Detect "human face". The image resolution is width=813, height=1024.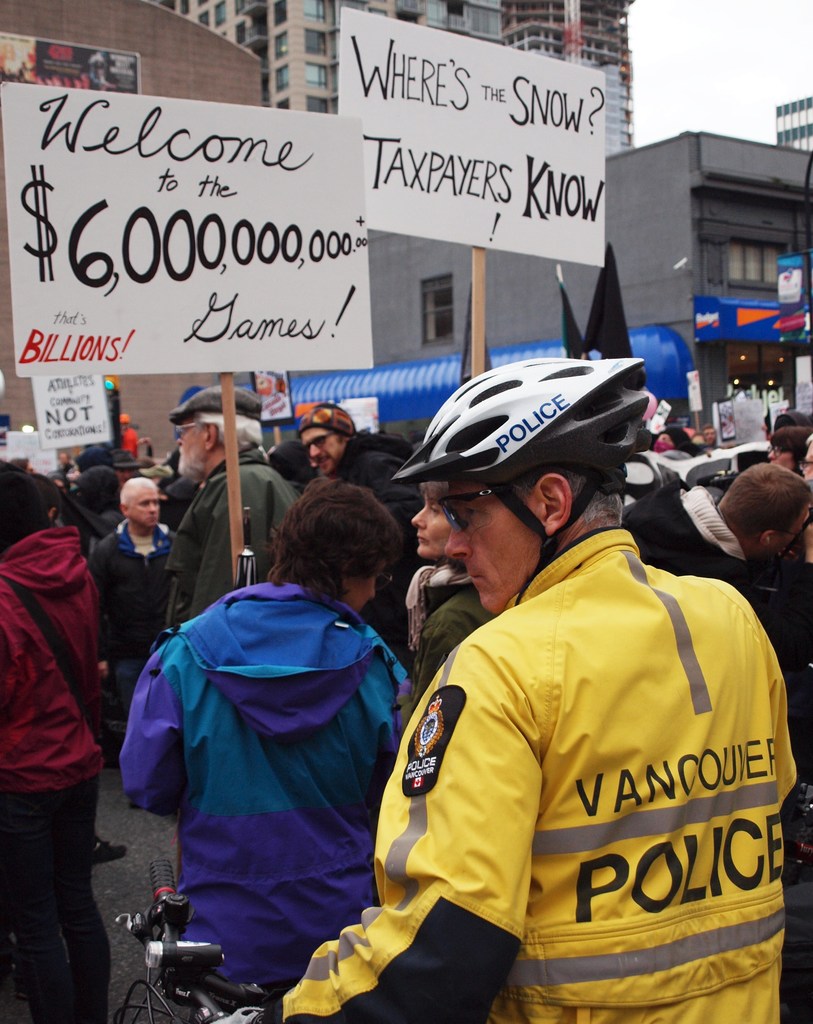
(x1=414, y1=483, x2=455, y2=559).
